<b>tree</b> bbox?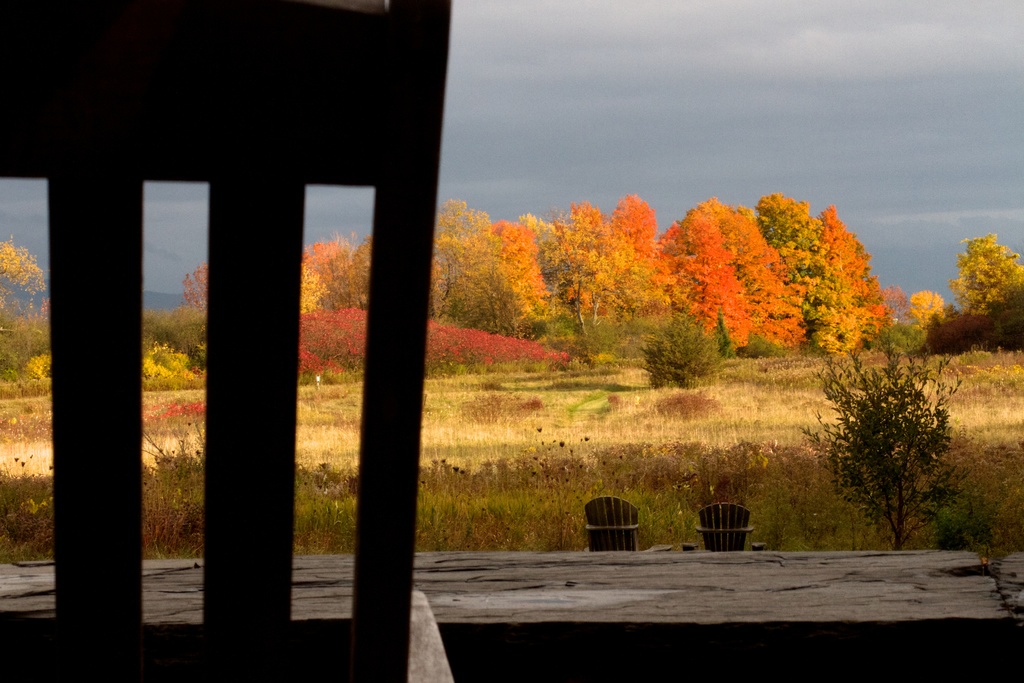
crop(670, 195, 776, 354)
